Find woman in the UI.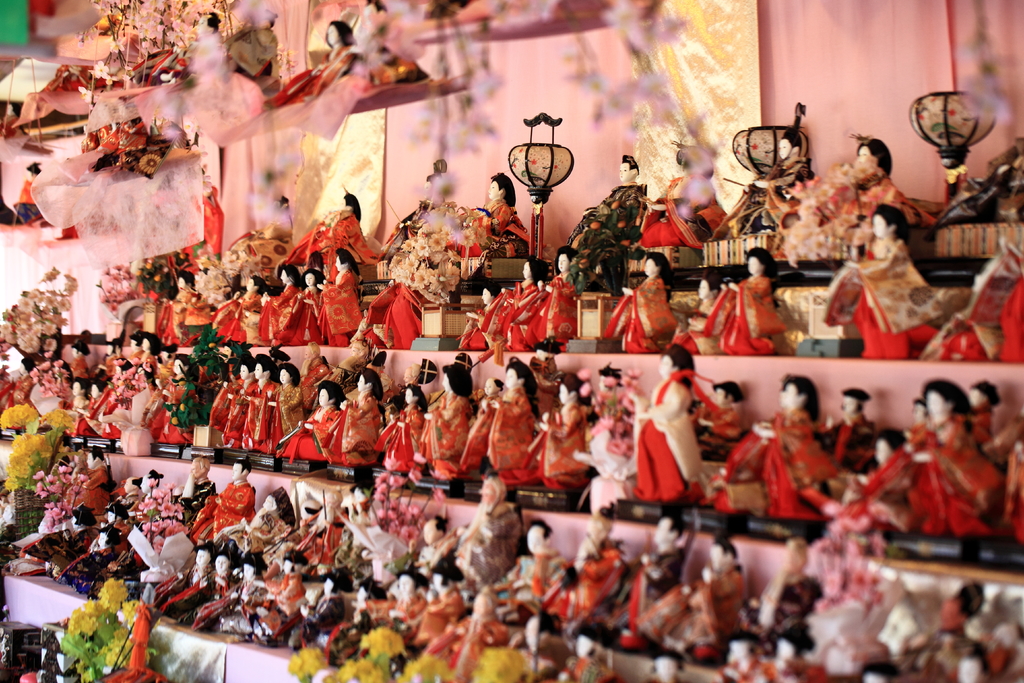
UI element at bbox(241, 355, 276, 452).
